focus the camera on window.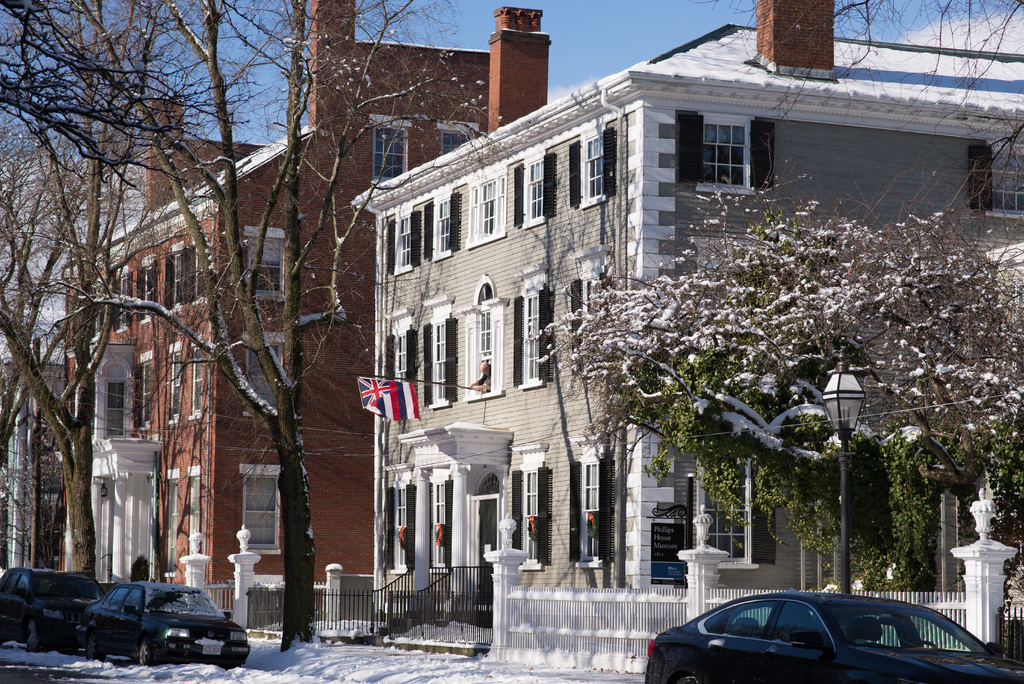
Focus region: 682 90 794 200.
